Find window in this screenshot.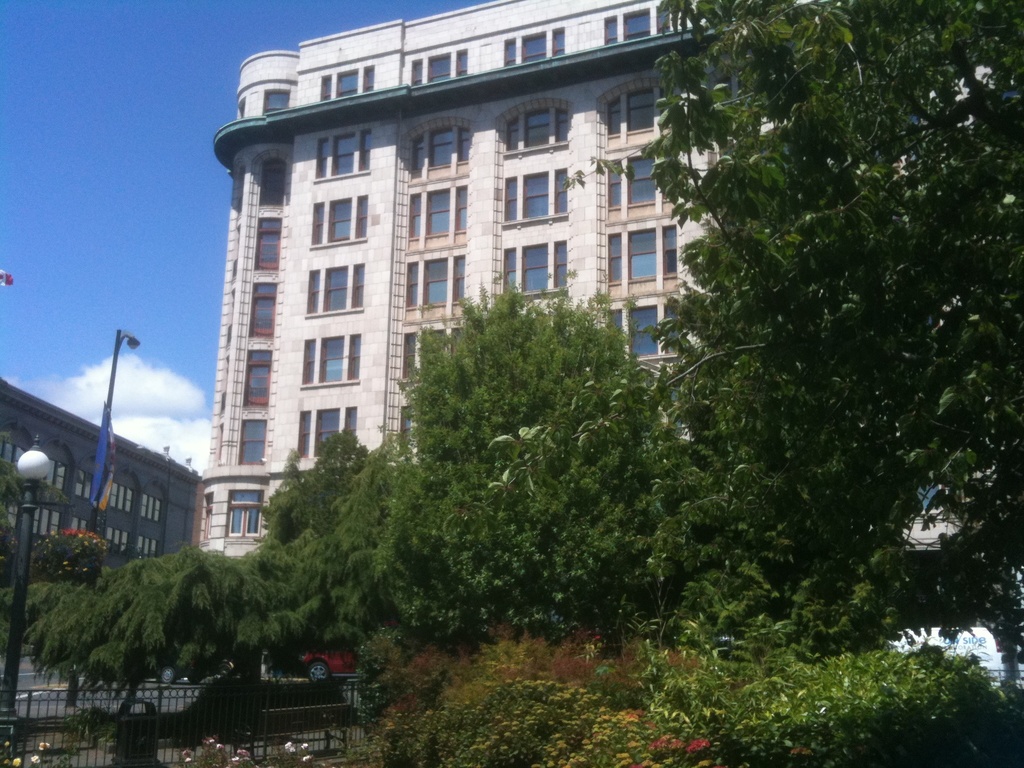
The bounding box for window is <region>521, 244, 548, 292</region>.
